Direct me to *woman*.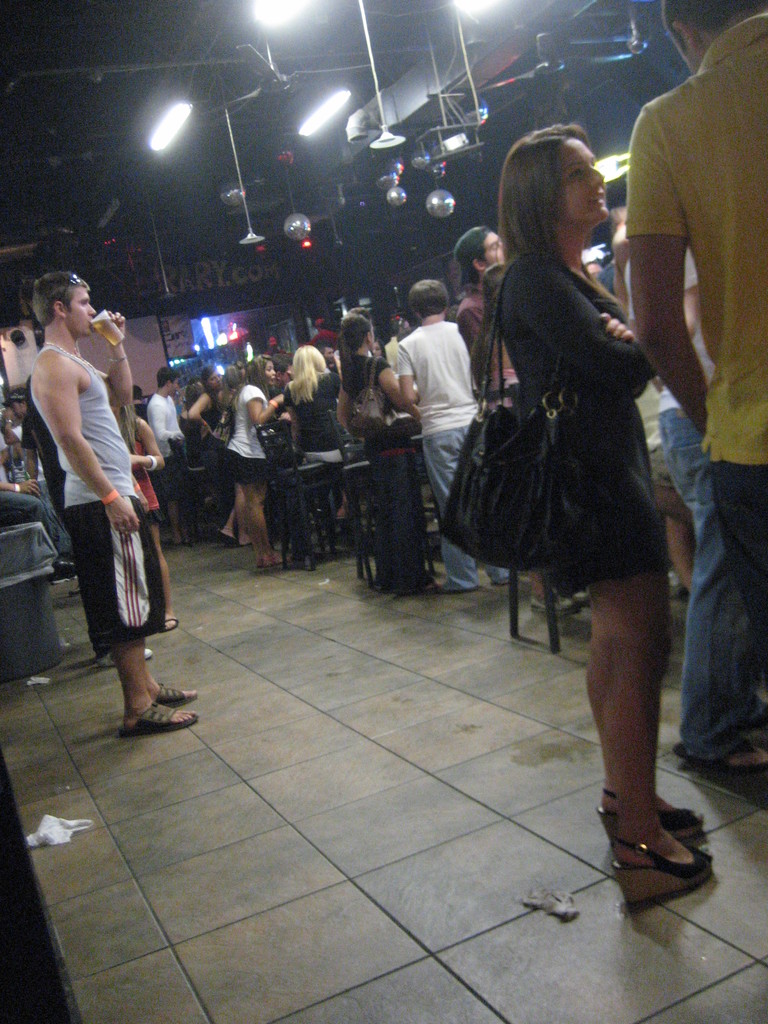
Direction: bbox(284, 345, 367, 518).
